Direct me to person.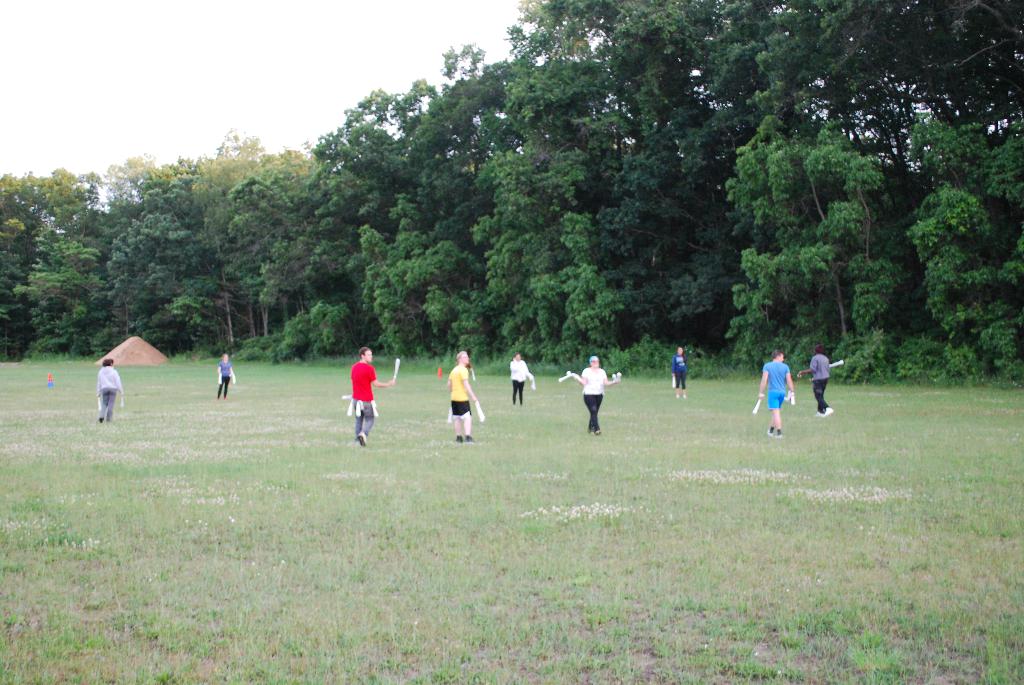
Direction: region(99, 359, 124, 420).
